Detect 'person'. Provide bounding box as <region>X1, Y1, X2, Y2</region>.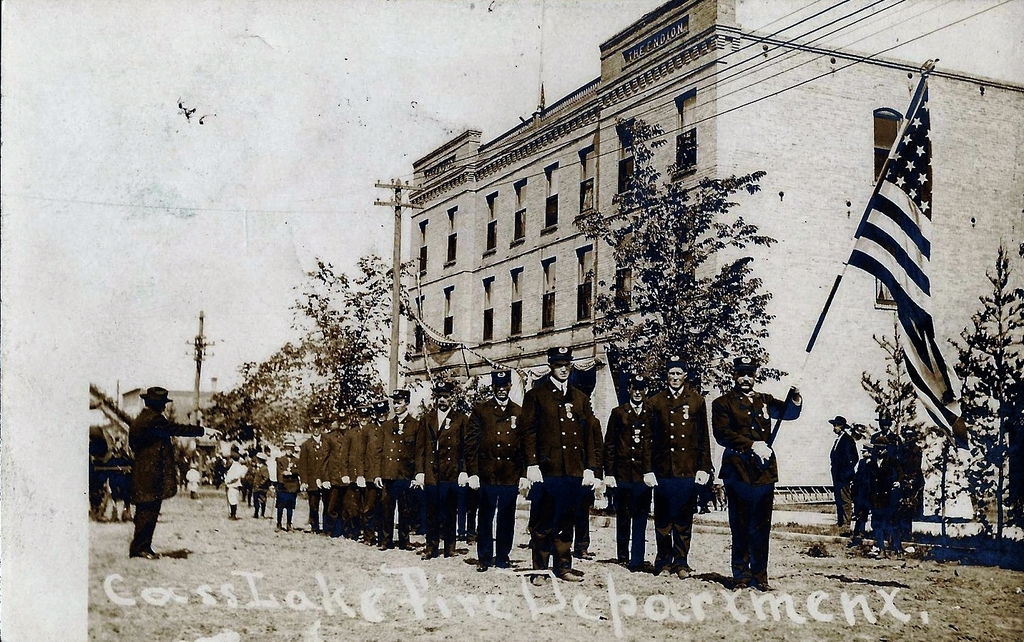
<region>415, 378, 468, 560</region>.
